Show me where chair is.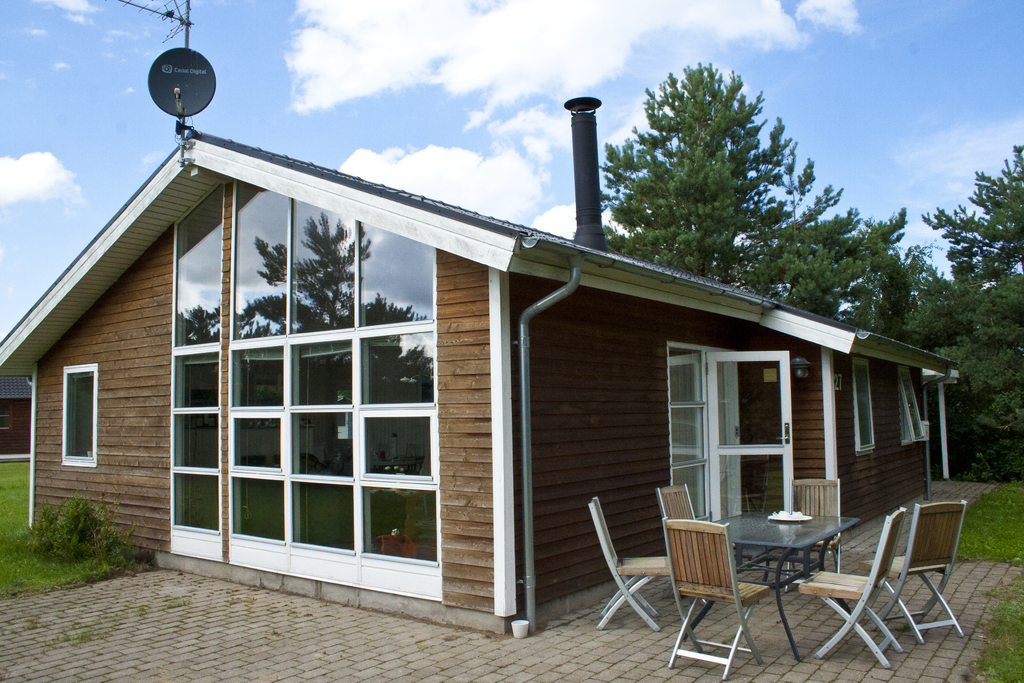
chair is at 783, 478, 844, 591.
